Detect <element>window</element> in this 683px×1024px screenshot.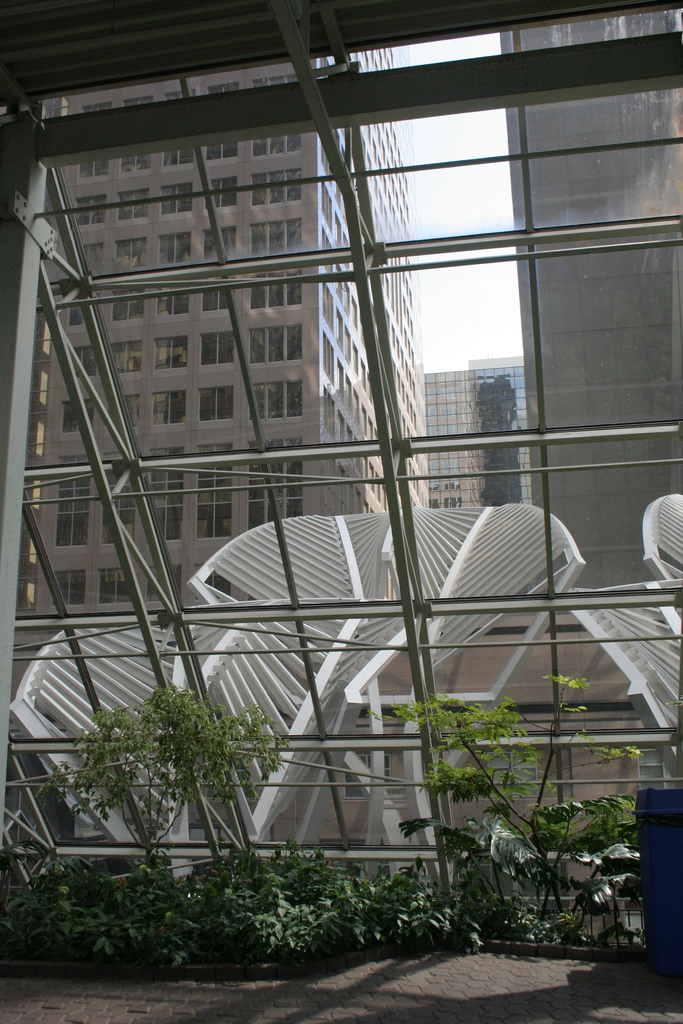
Detection: 78 161 108 177.
